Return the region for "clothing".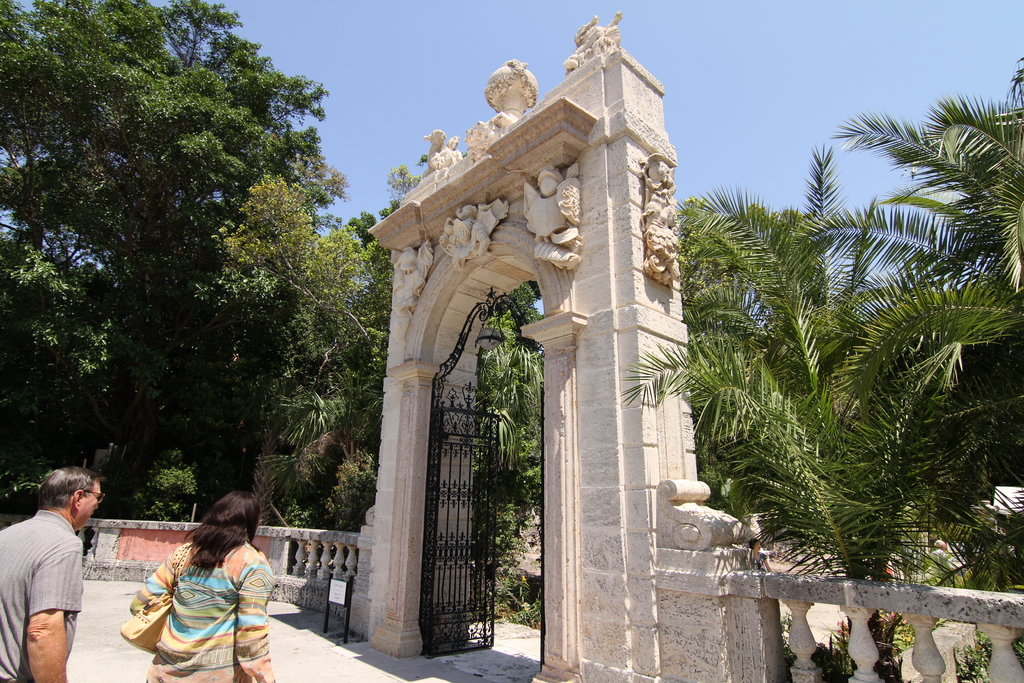
<region>751, 555, 766, 572</region>.
